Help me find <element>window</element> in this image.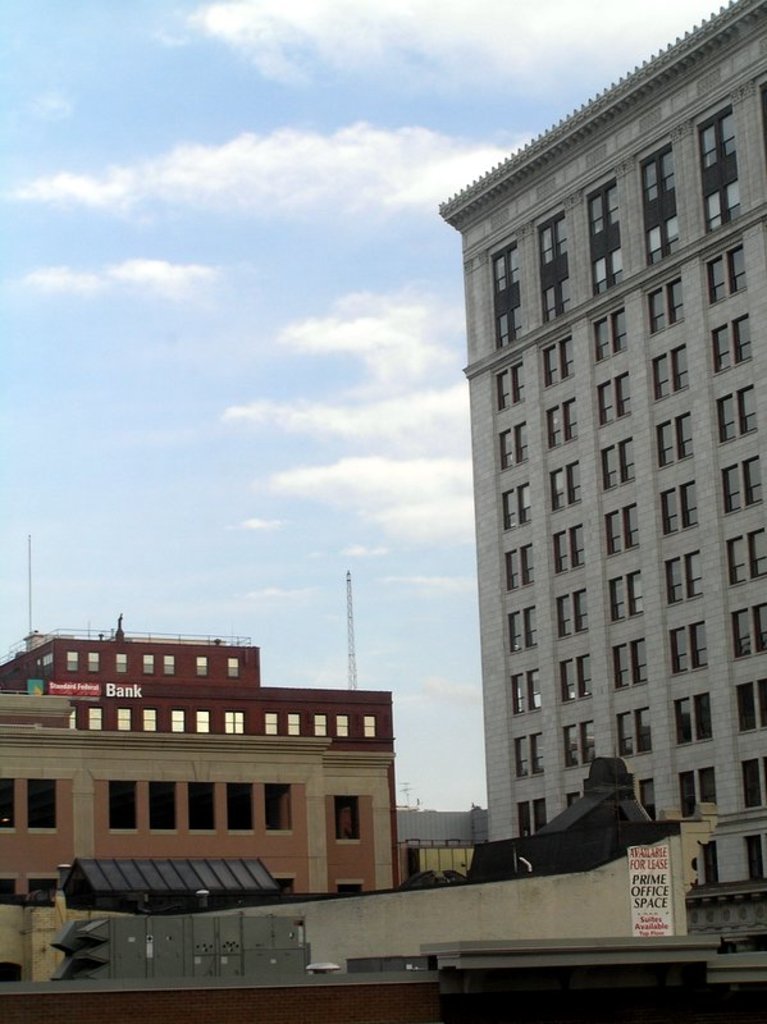
Found it: rect(361, 716, 374, 737).
